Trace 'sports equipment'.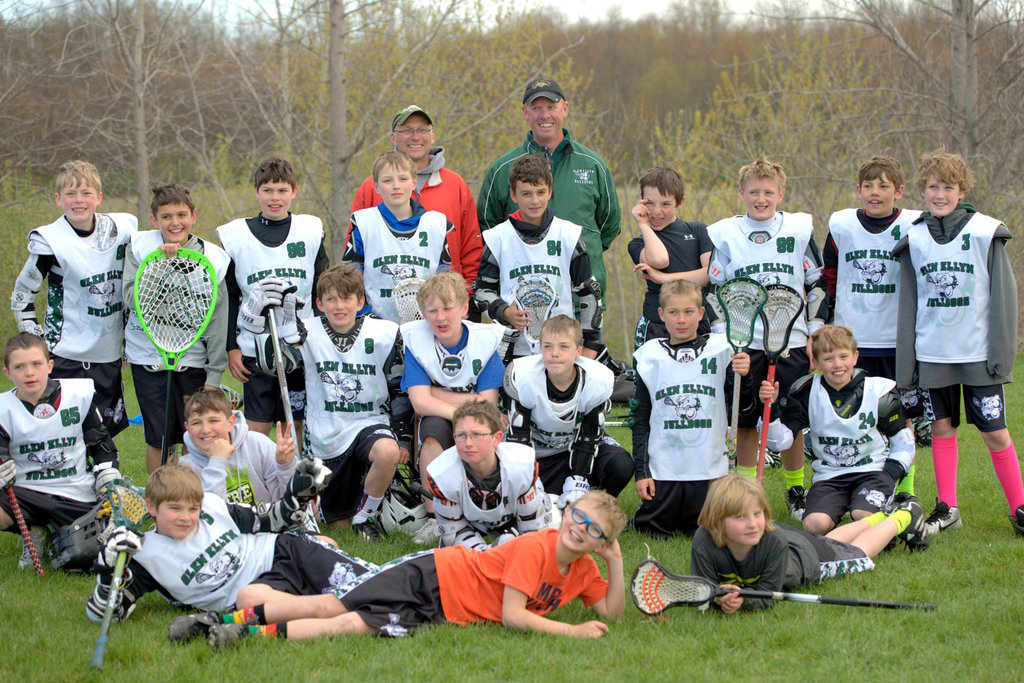
Traced to crop(573, 271, 618, 371).
